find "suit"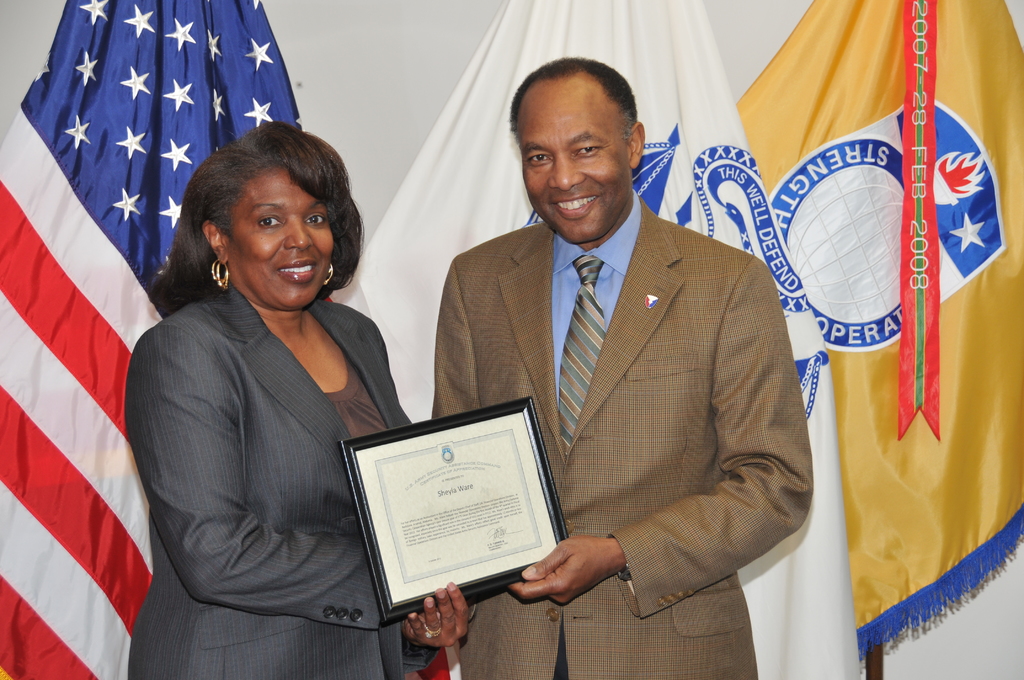
(left=124, top=284, right=442, bottom=679)
